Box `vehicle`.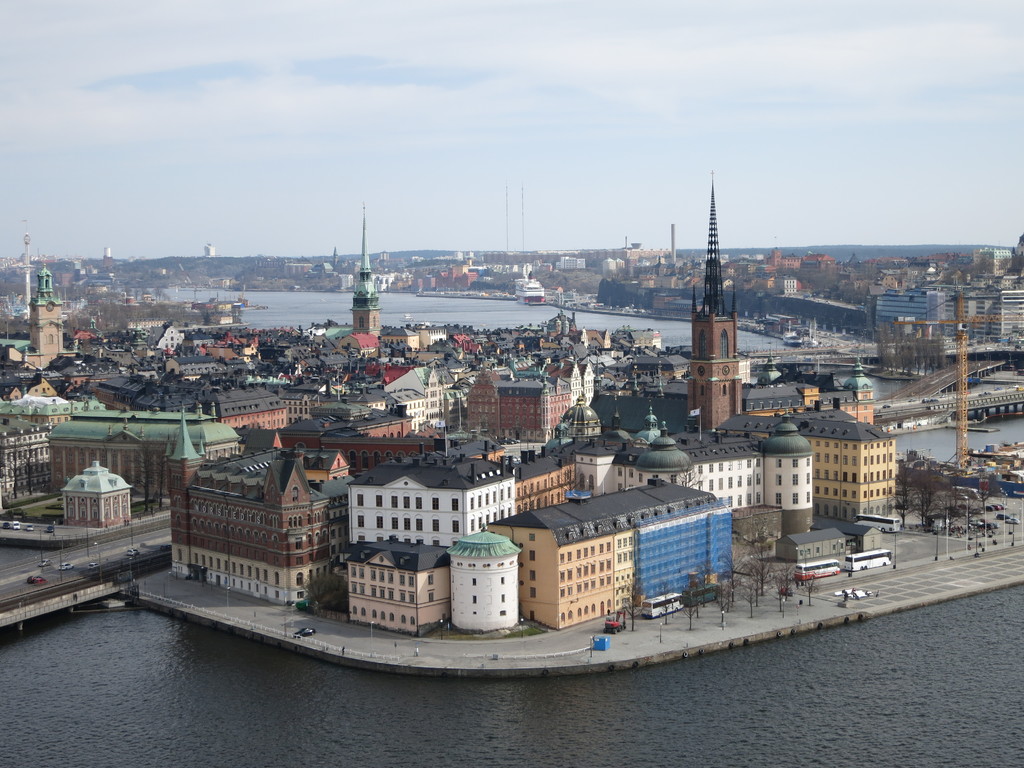
<region>126, 547, 141, 557</region>.
